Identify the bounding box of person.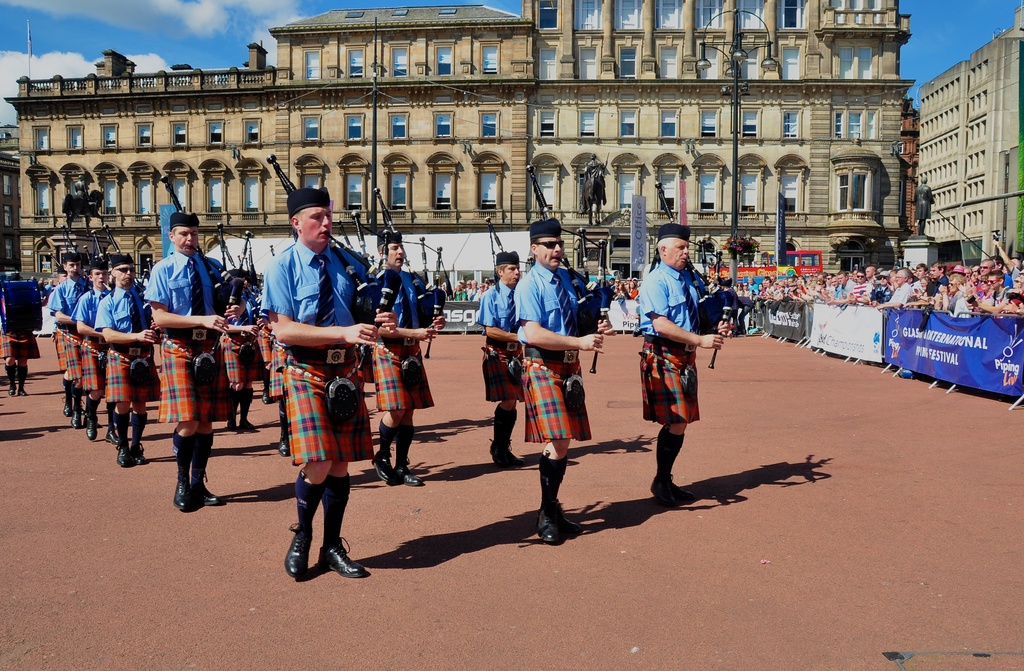
[x1=478, y1=254, x2=525, y2=471].
